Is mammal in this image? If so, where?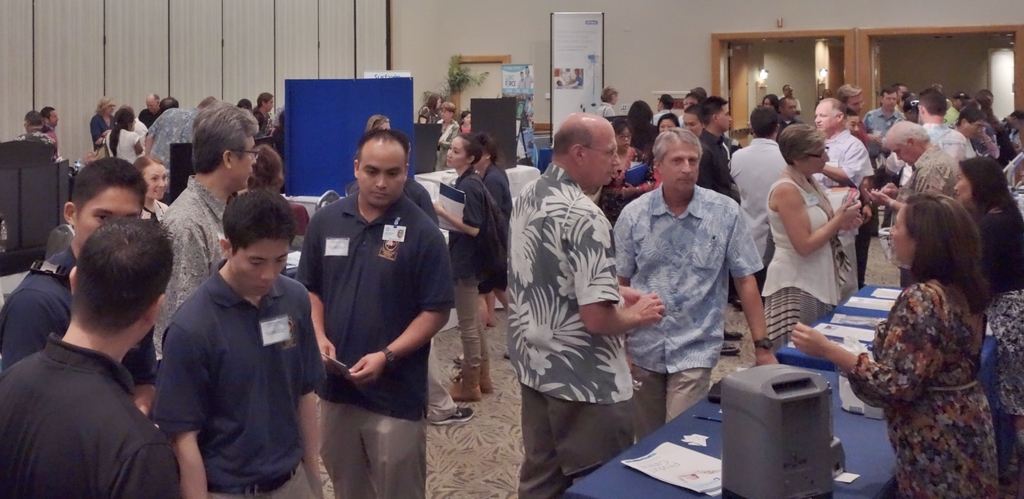
Yes, at (152,97,261,366).
